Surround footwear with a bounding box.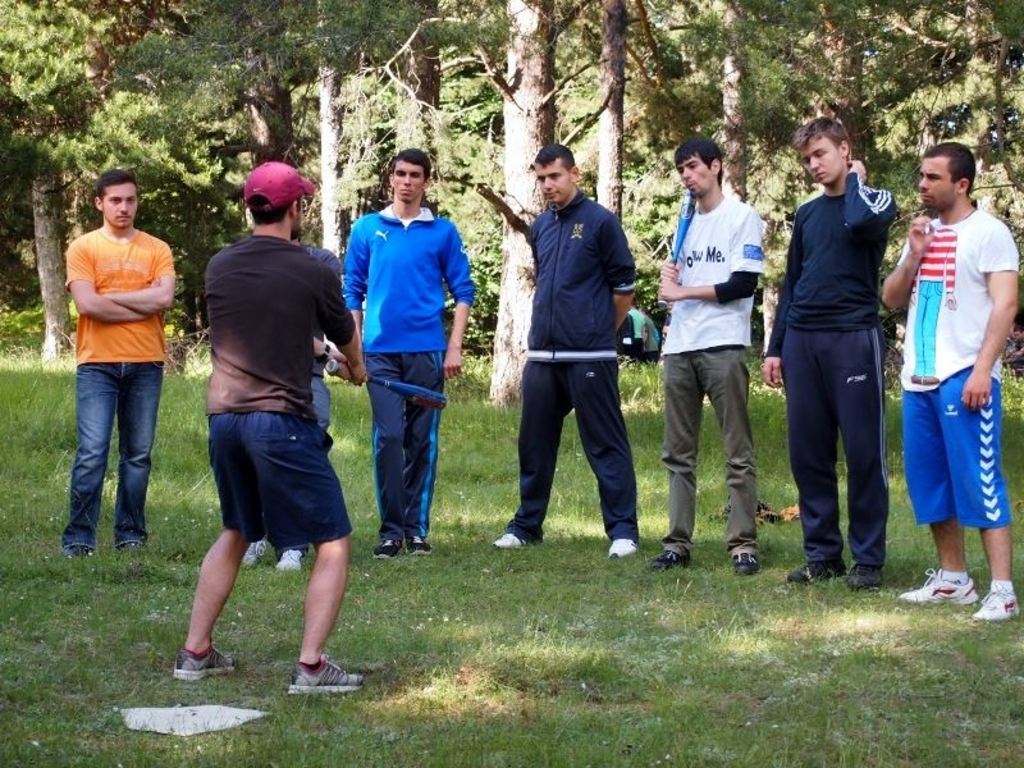
box=[968, 579, 1023, 623].
